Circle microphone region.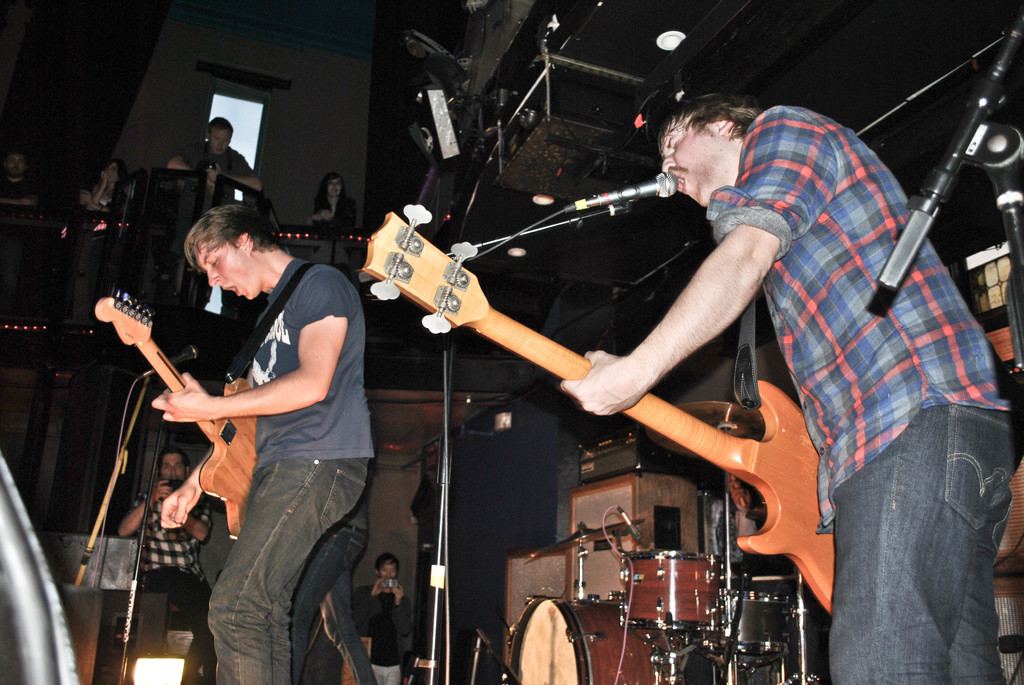
Region: 570, 161, 699, 212.
